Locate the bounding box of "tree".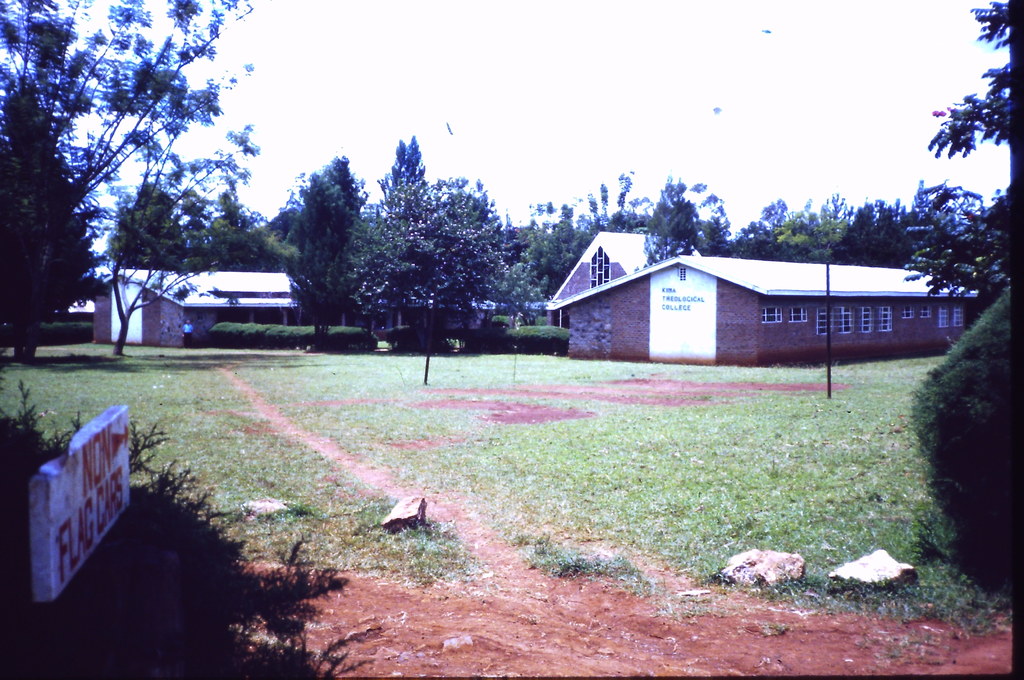
Bounding box: BBox(369, 133, 428, 221).
